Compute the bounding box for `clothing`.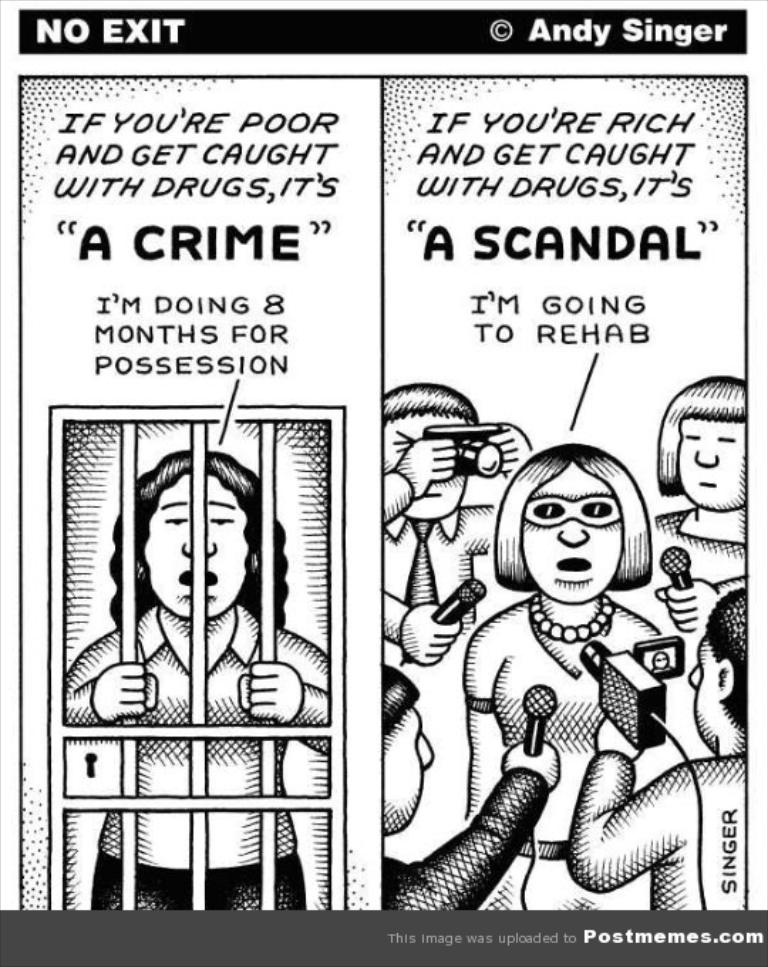
Rect(64, 604, 330, 913).
